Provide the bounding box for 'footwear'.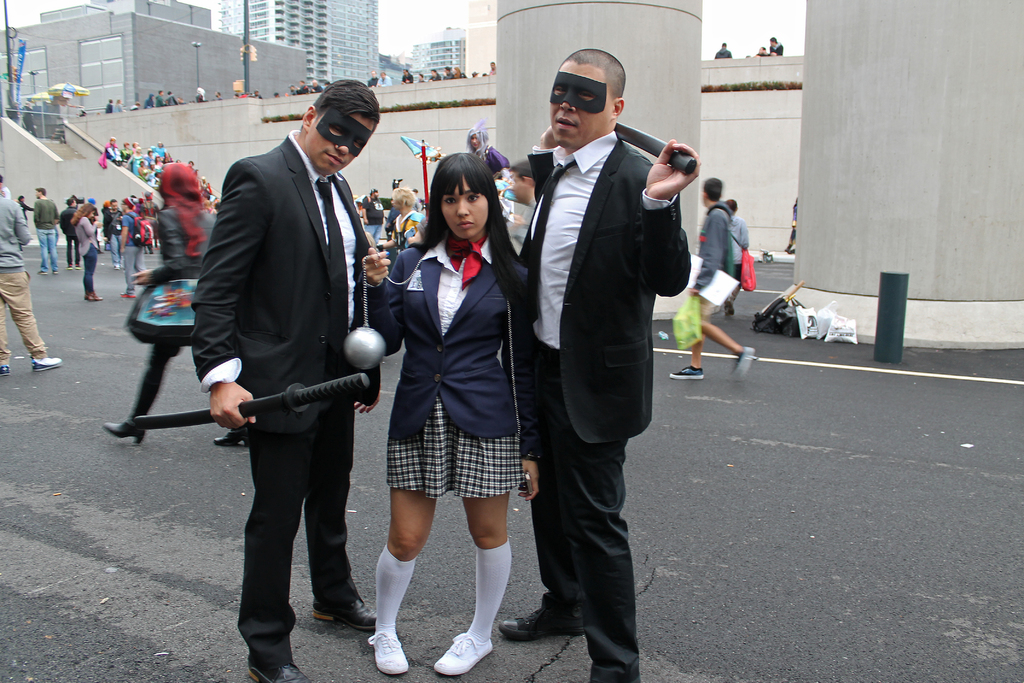
733,353,755,369.
